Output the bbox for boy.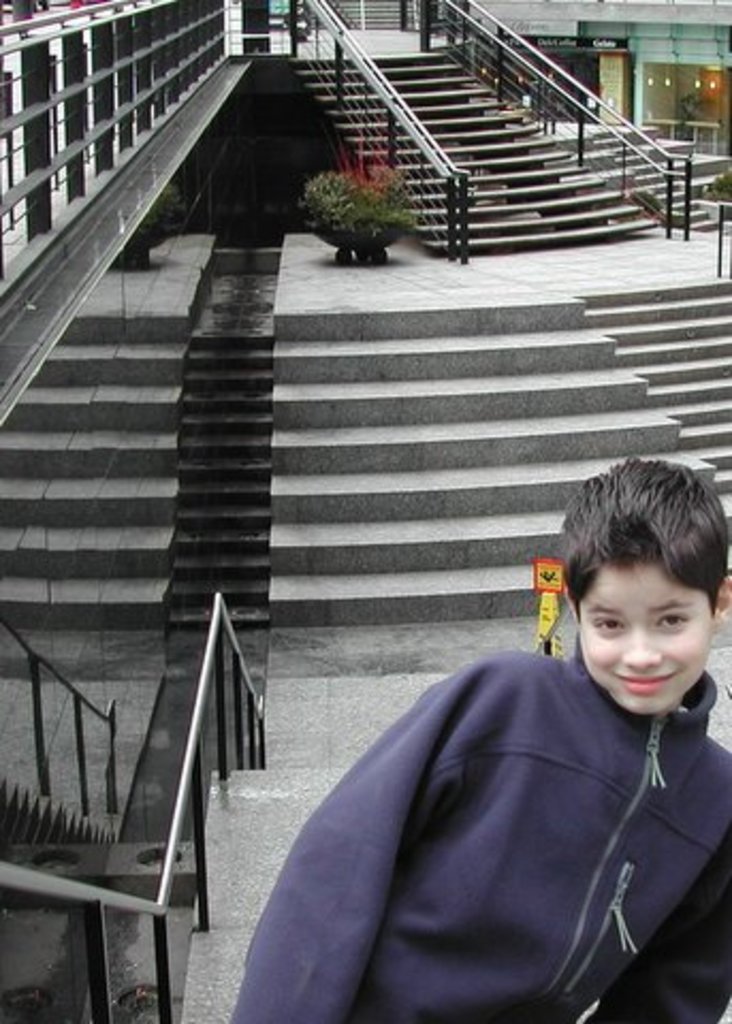
218,444,730,1022.
